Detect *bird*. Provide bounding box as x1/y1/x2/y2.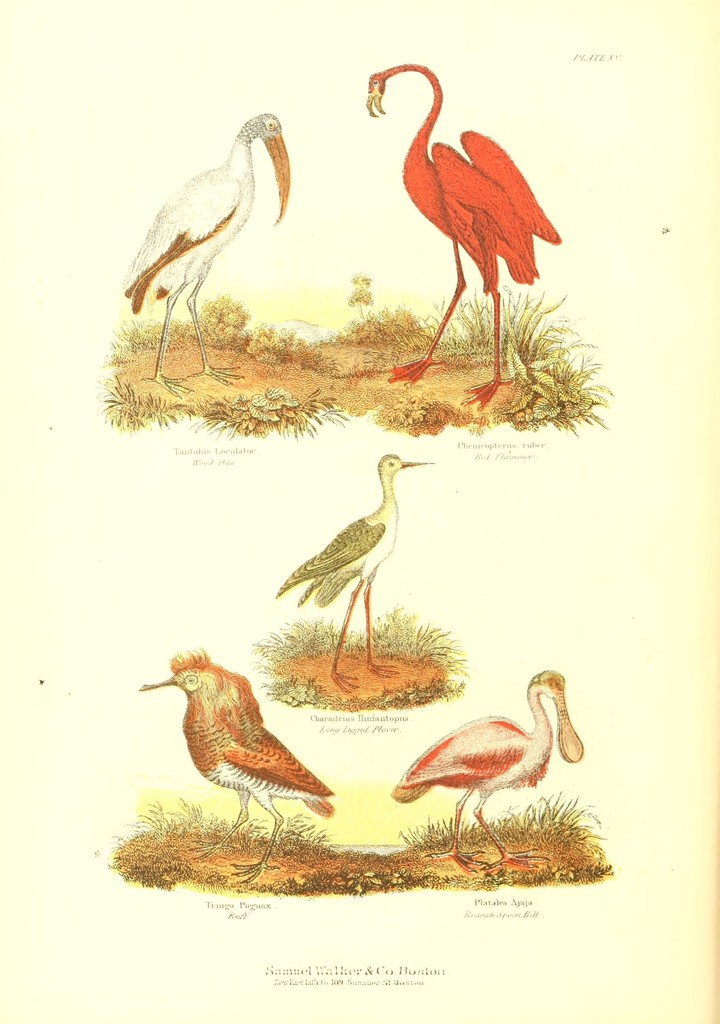
391/672/587/875.
